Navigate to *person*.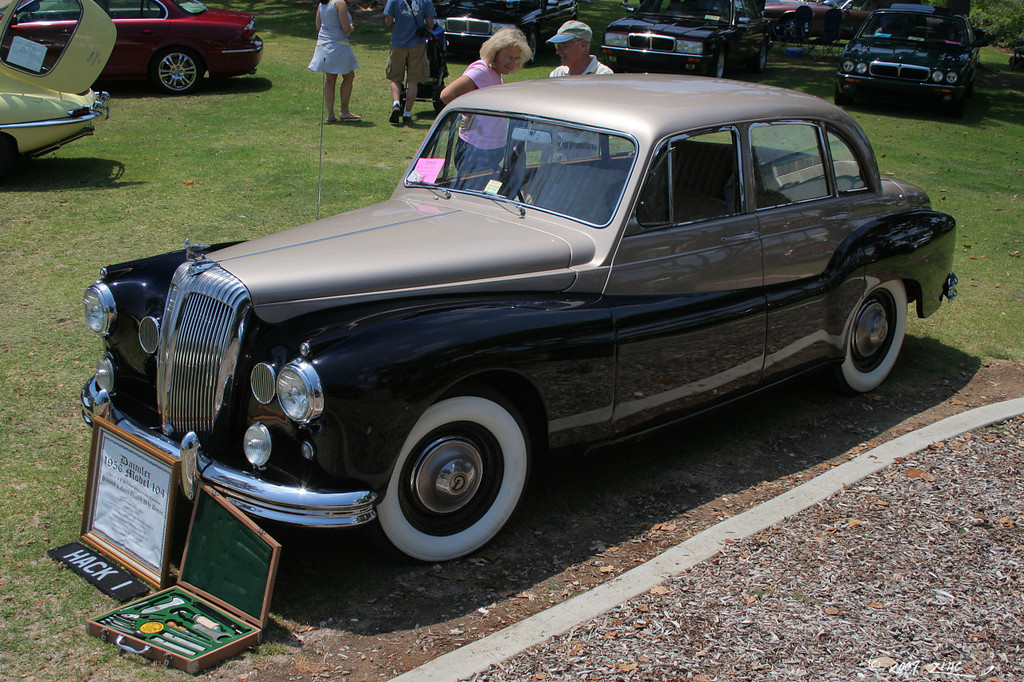
Navigation target: locate(546, 19, 614, 166).
